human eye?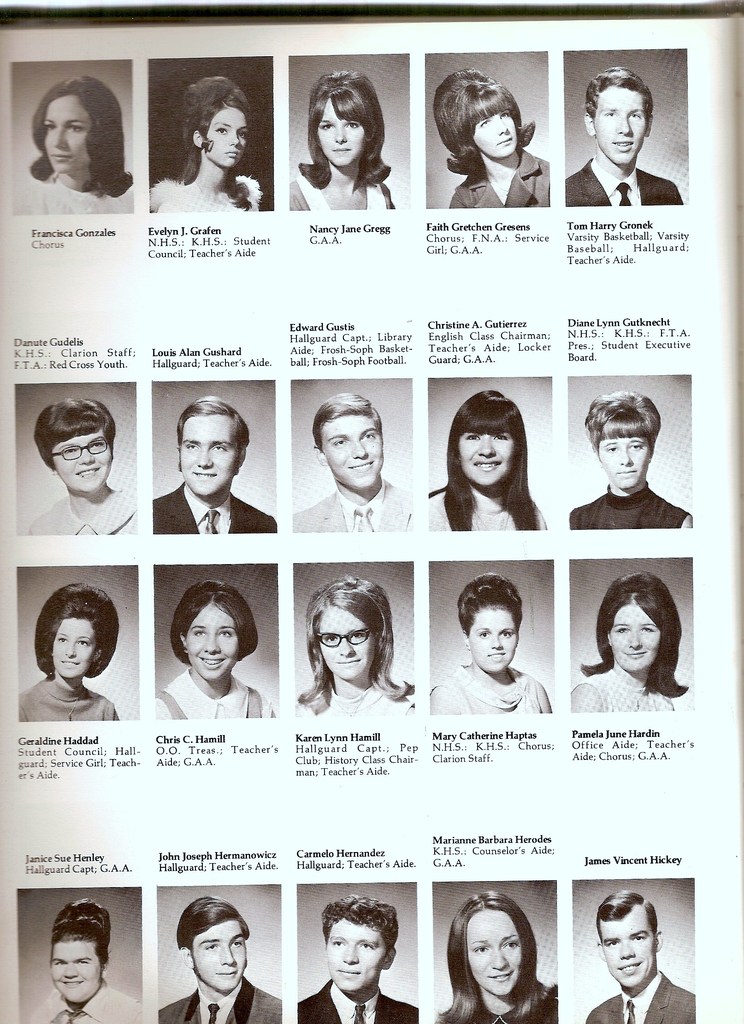
<region>501, 936, 520, 952</region>
